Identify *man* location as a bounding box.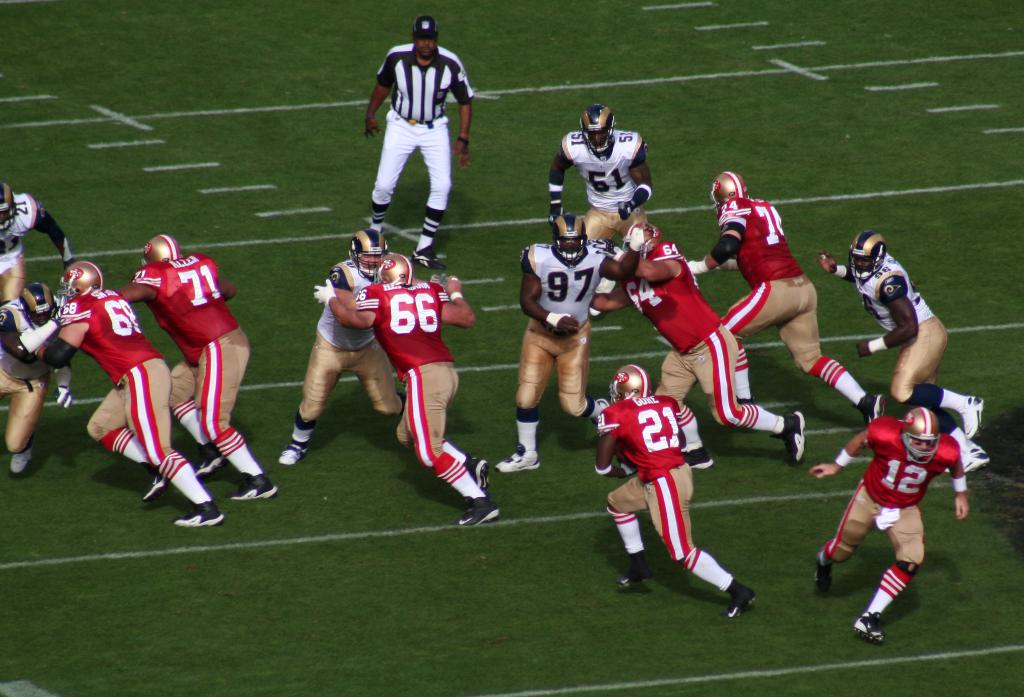
l=0, t=282, r=61, b=473.
